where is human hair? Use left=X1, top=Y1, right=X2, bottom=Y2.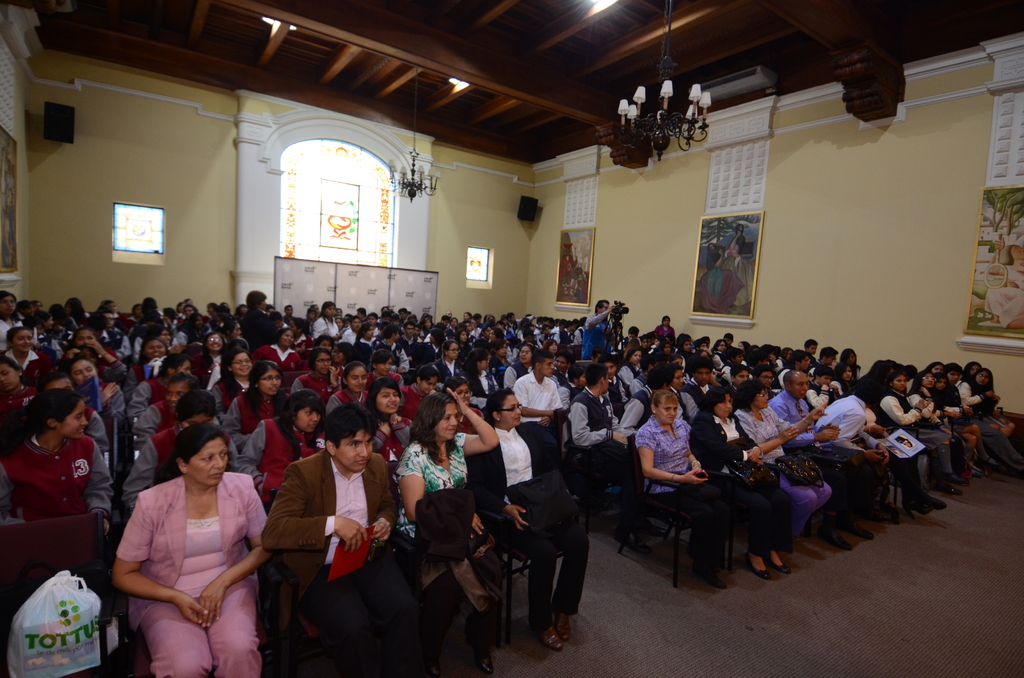
left=696, top=385, right=737, bottom=416.
